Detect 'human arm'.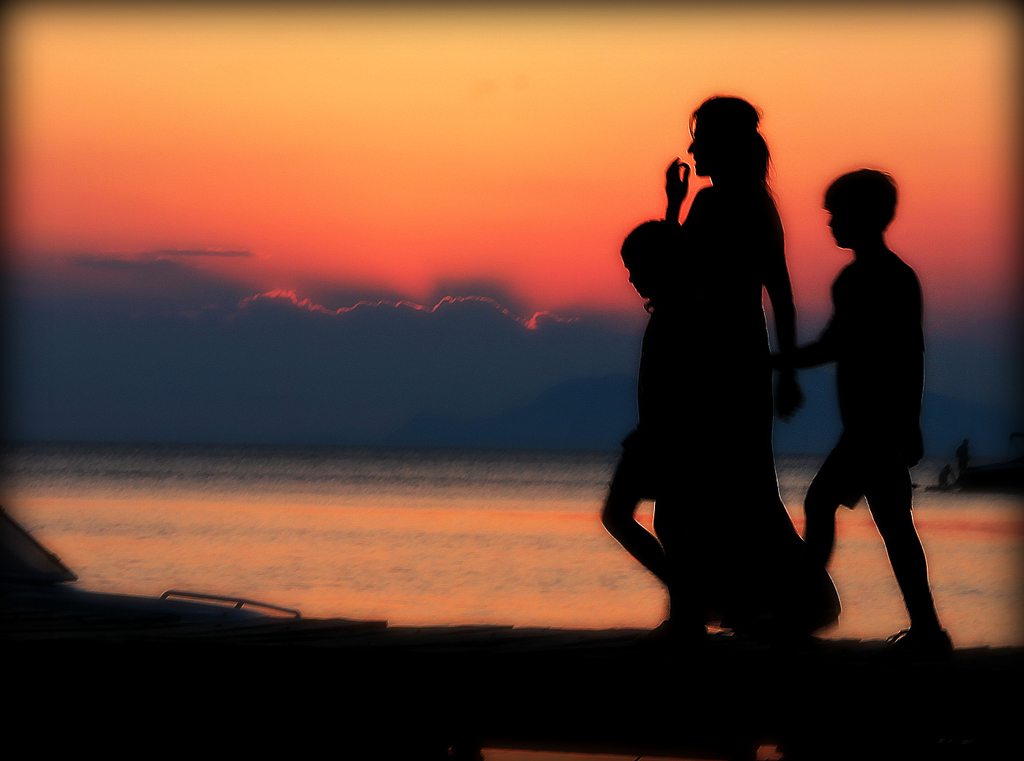
Detected at box(888, 264, 934, 466).
